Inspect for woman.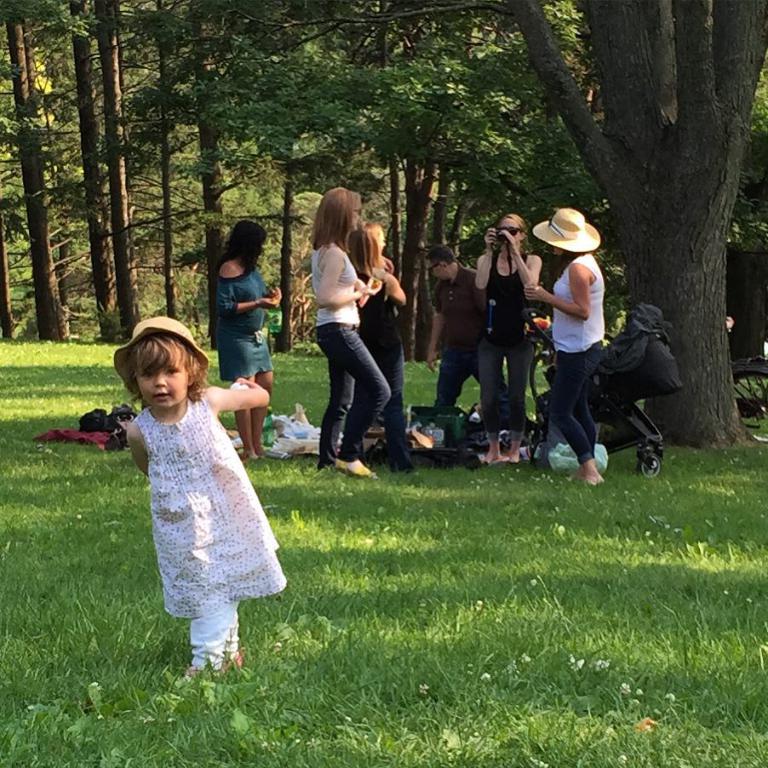
Inspection: 472/211/537/467.
